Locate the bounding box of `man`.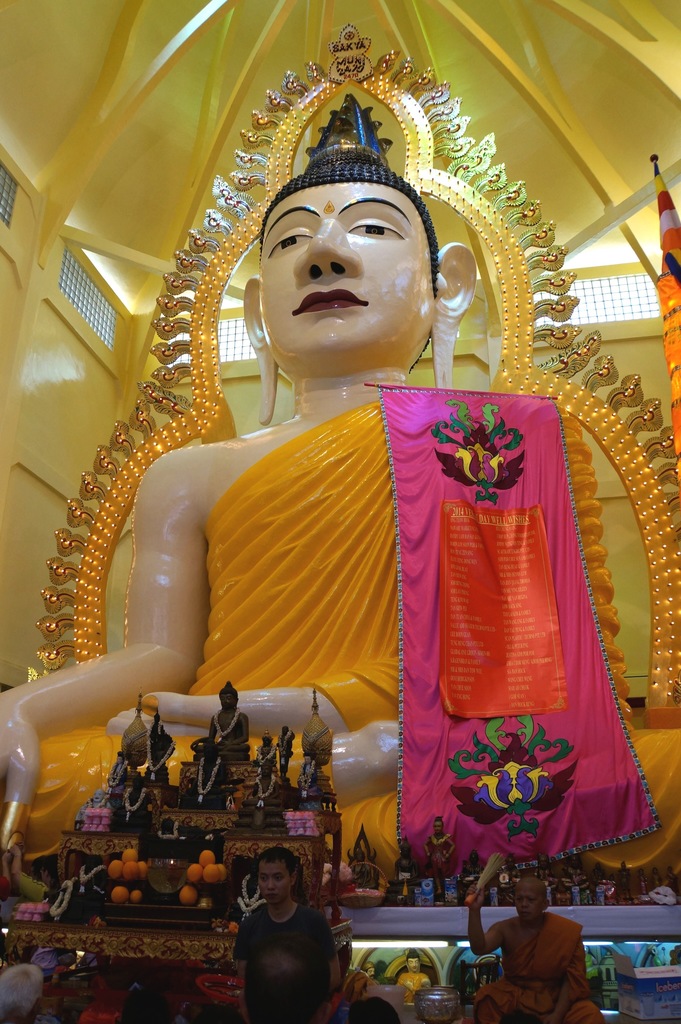
Bounding box: (463,872,606,1023).
